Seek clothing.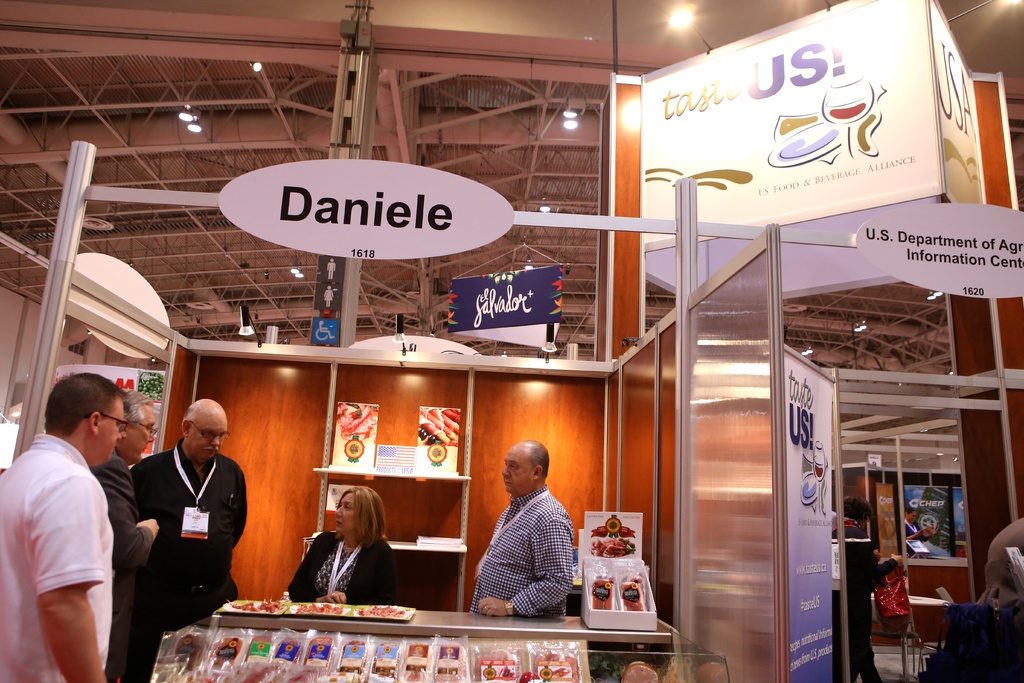
287:531:396:605.
